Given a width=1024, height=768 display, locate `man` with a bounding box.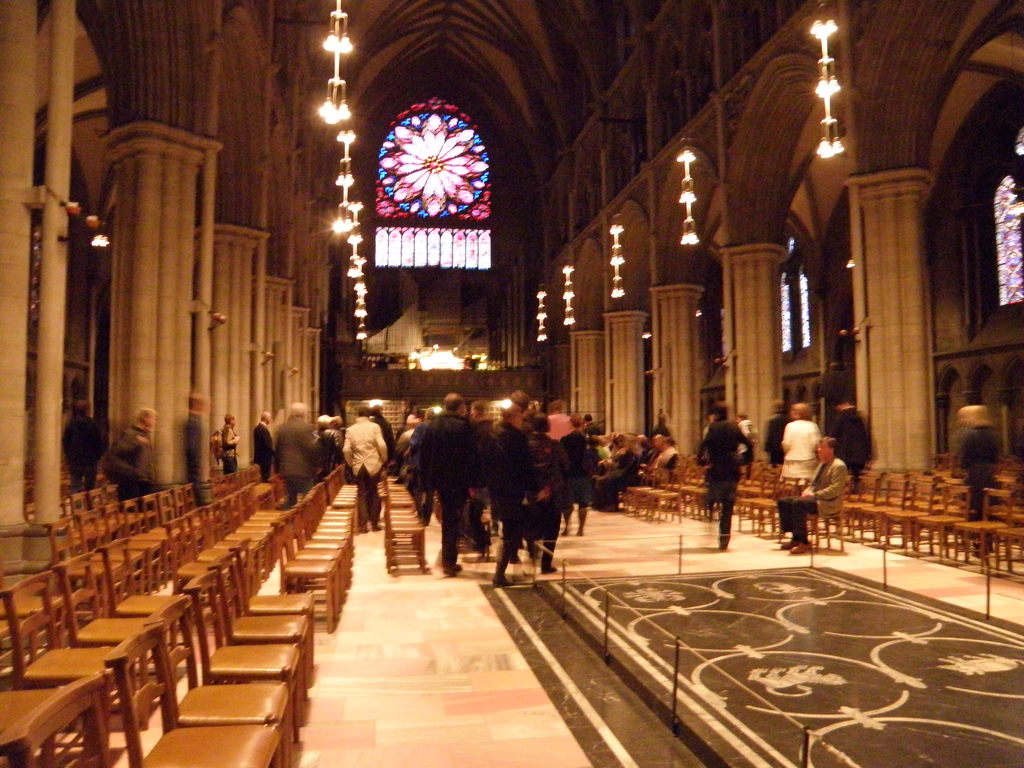
Located: x1=737 y1=414 x2=759 y2=480.
